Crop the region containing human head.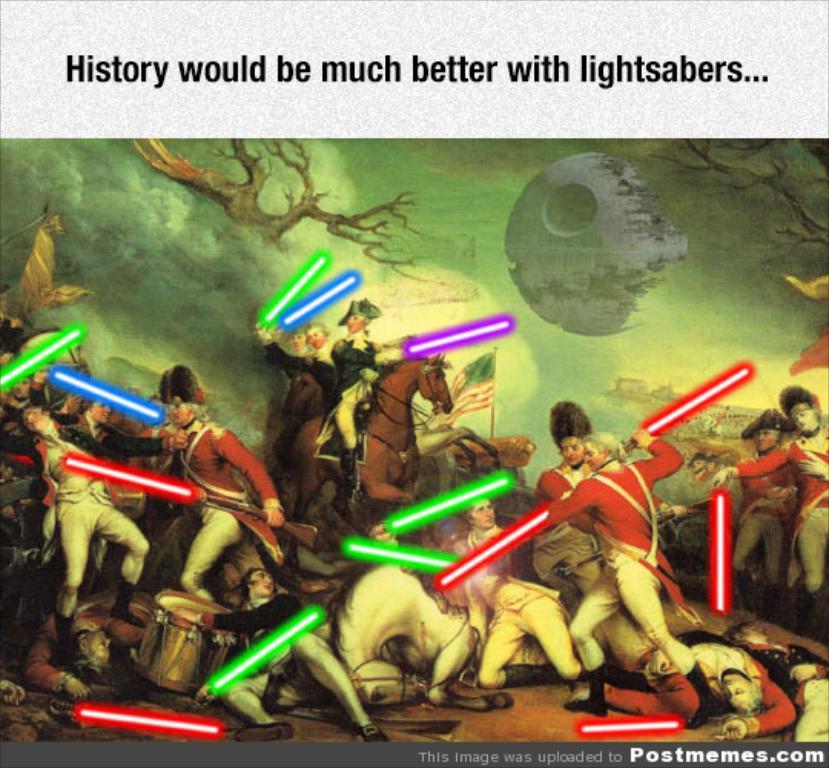
Crop region: rect(17, 378, 31, 401).
